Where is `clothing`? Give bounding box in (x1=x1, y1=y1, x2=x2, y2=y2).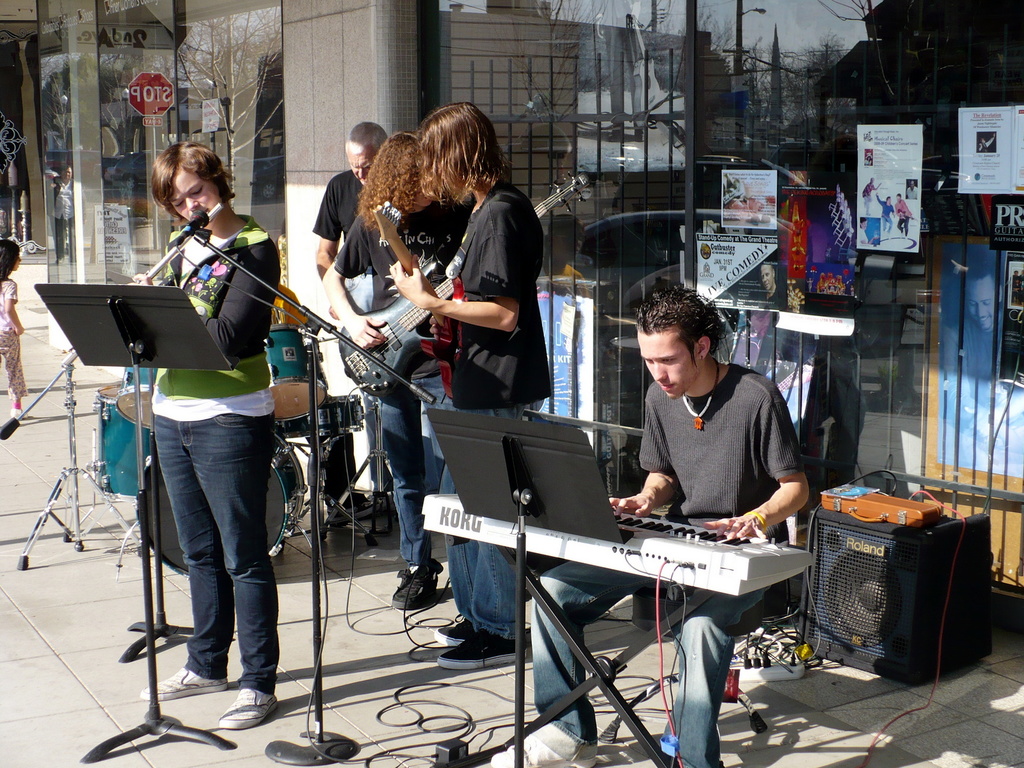
(x1=0, y1=269, x2=27, y2=400).
